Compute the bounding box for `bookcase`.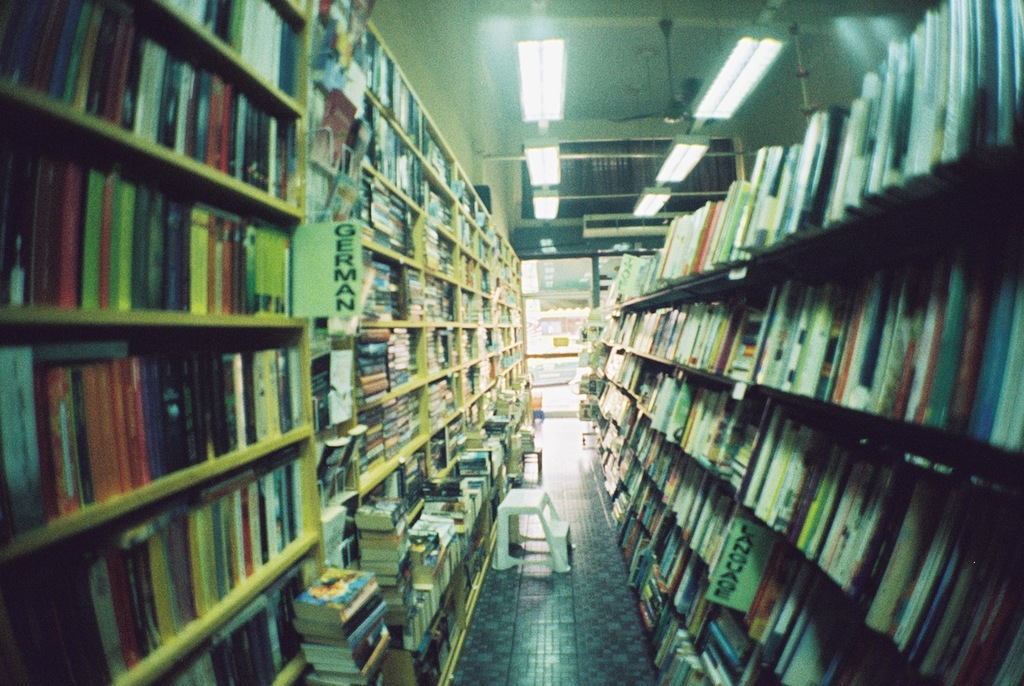
577:0:1023:685.
